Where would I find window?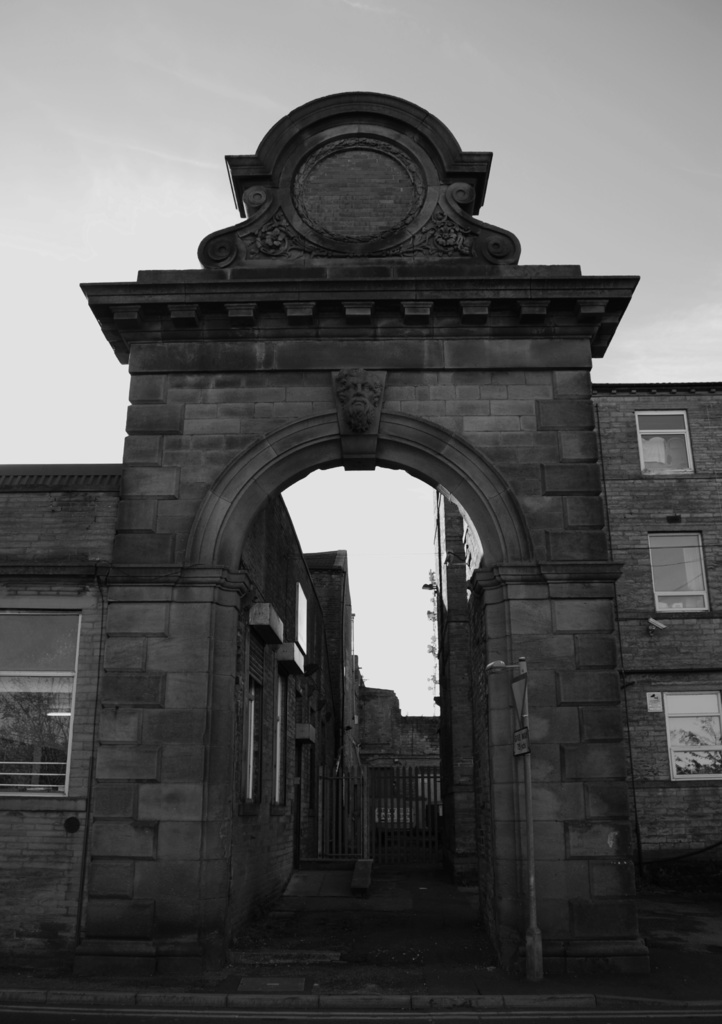
At 627,394,703,481.
